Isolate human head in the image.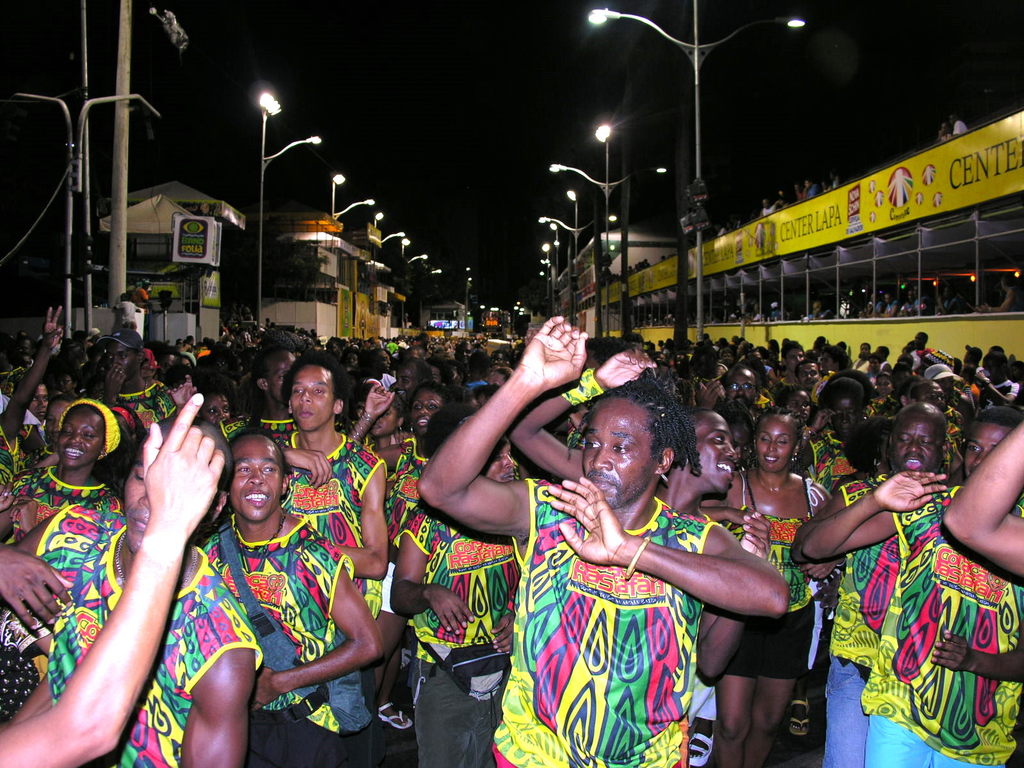
Isolated region: bbox(370, 396, 406, 434).
